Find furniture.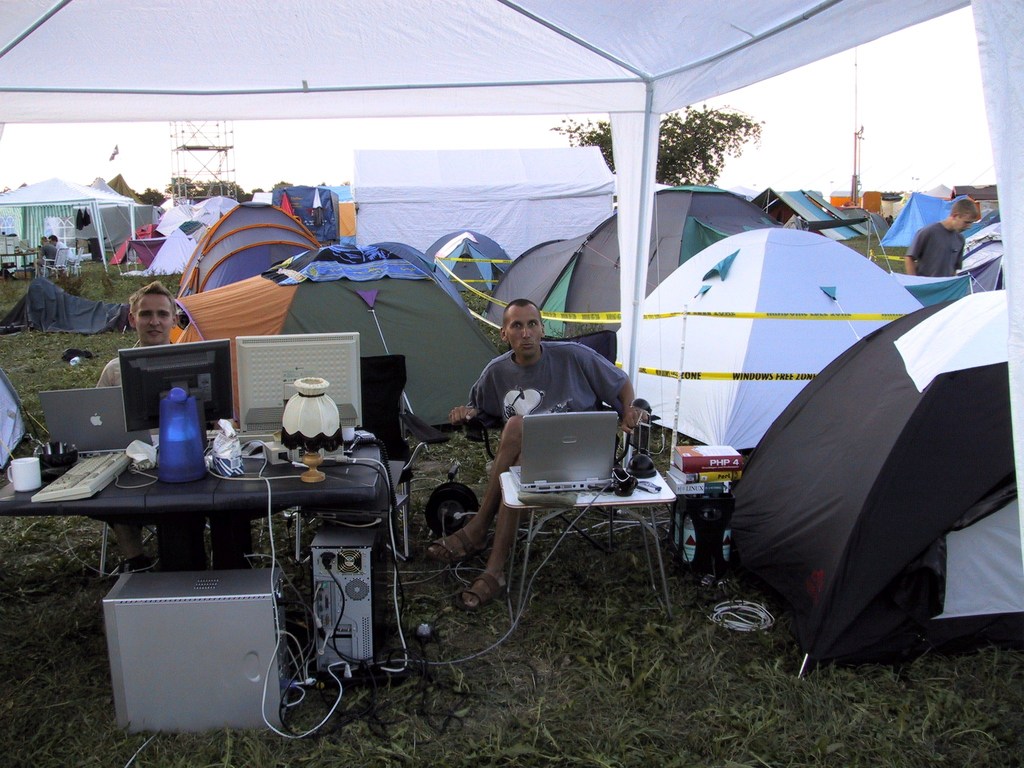
(292, 354, 451, 562).
